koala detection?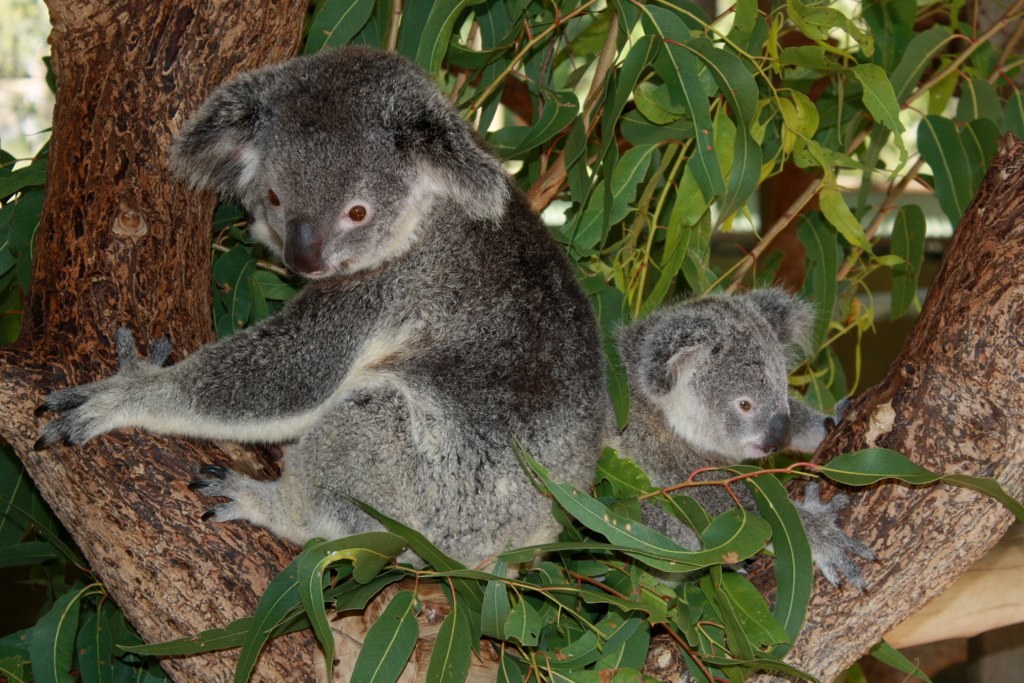
[607,280,889,582]
